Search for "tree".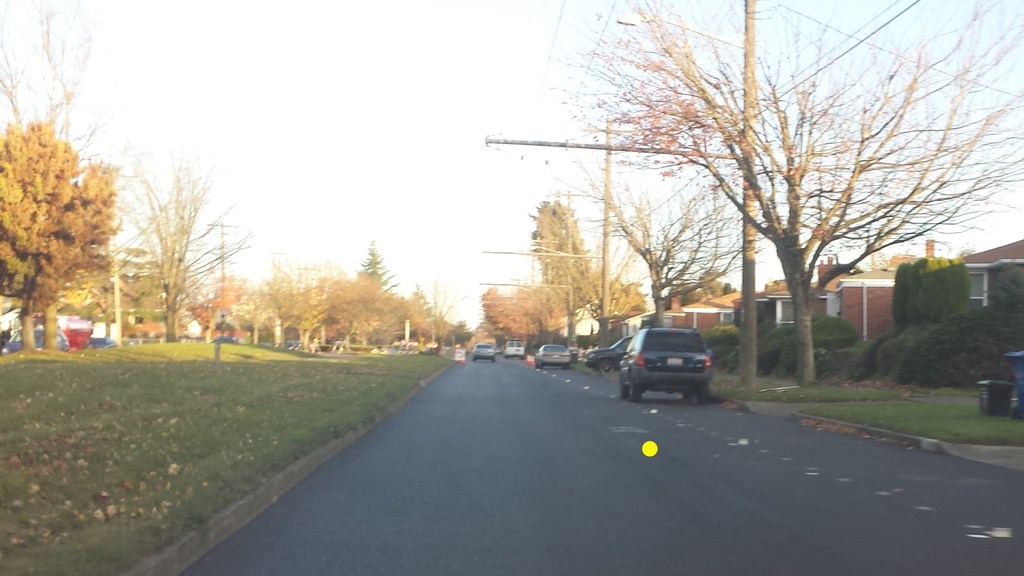
Found at (7, 90, 127, 353).
